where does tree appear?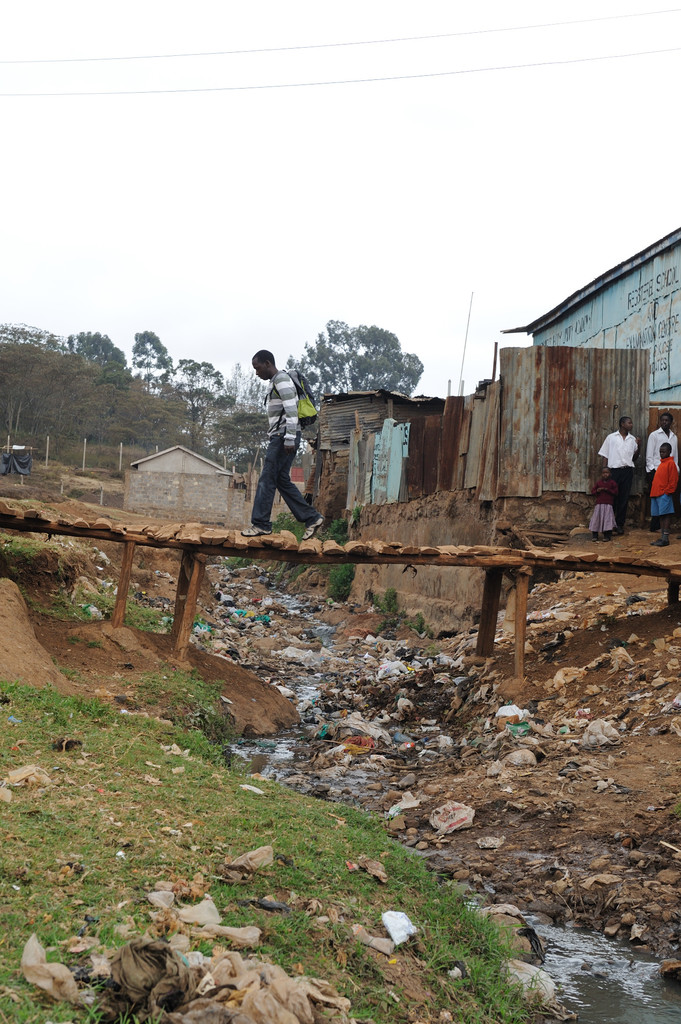
Appears at (88, 363, 189, 449).
